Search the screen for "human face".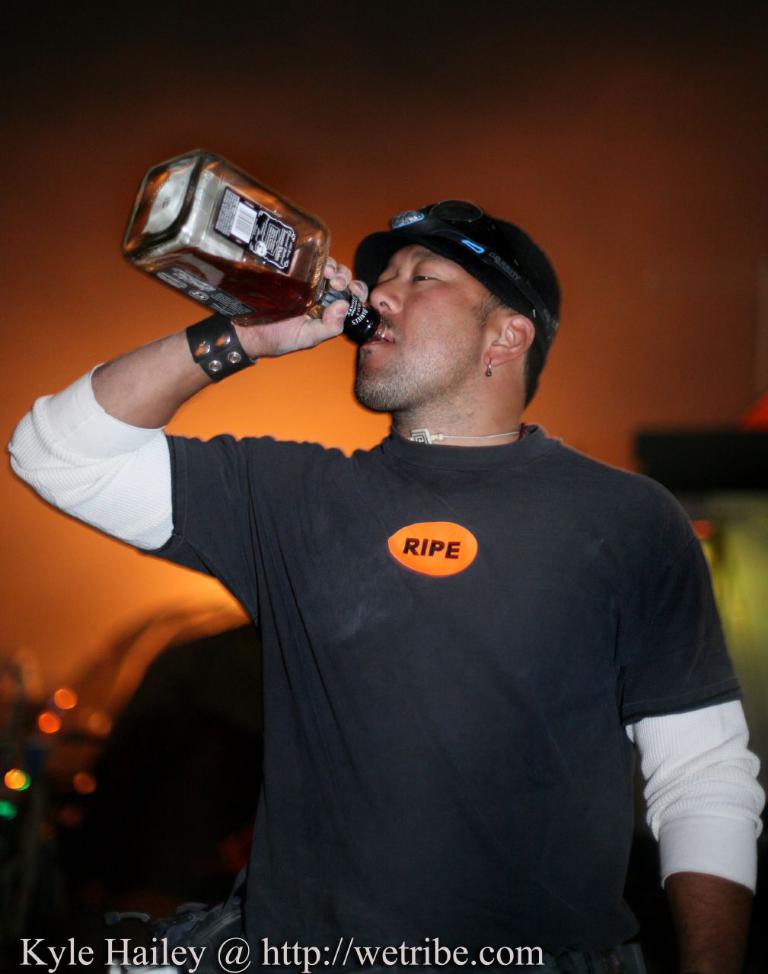
Found at left=352, top=250, right=483, bottom=410.
